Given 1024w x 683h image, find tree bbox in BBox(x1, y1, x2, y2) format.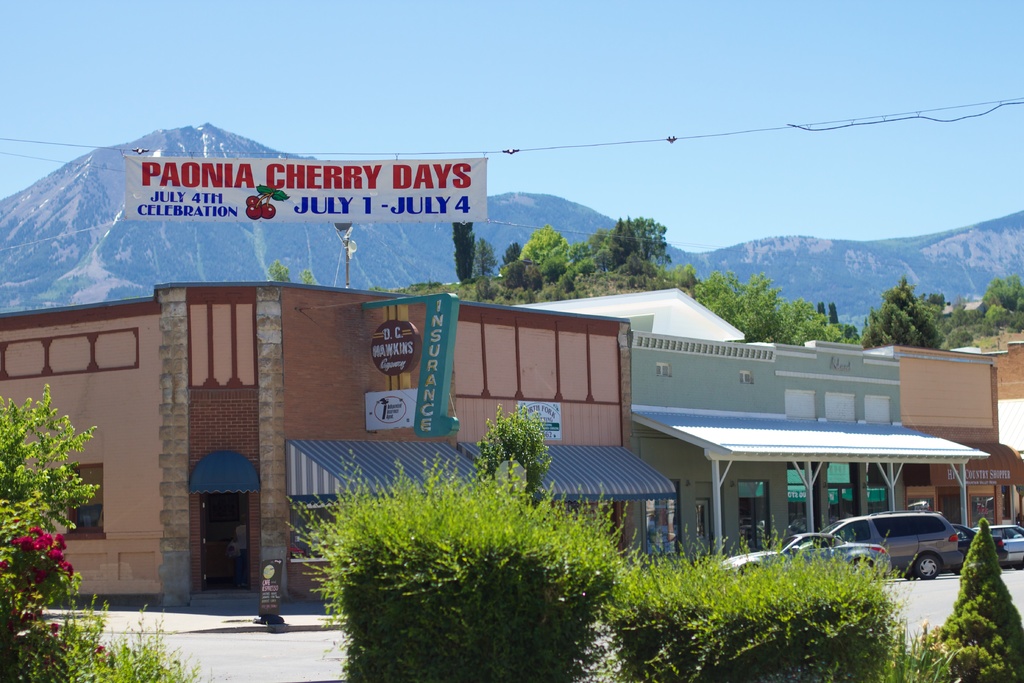
BBox(265, 257, 291, 283).
